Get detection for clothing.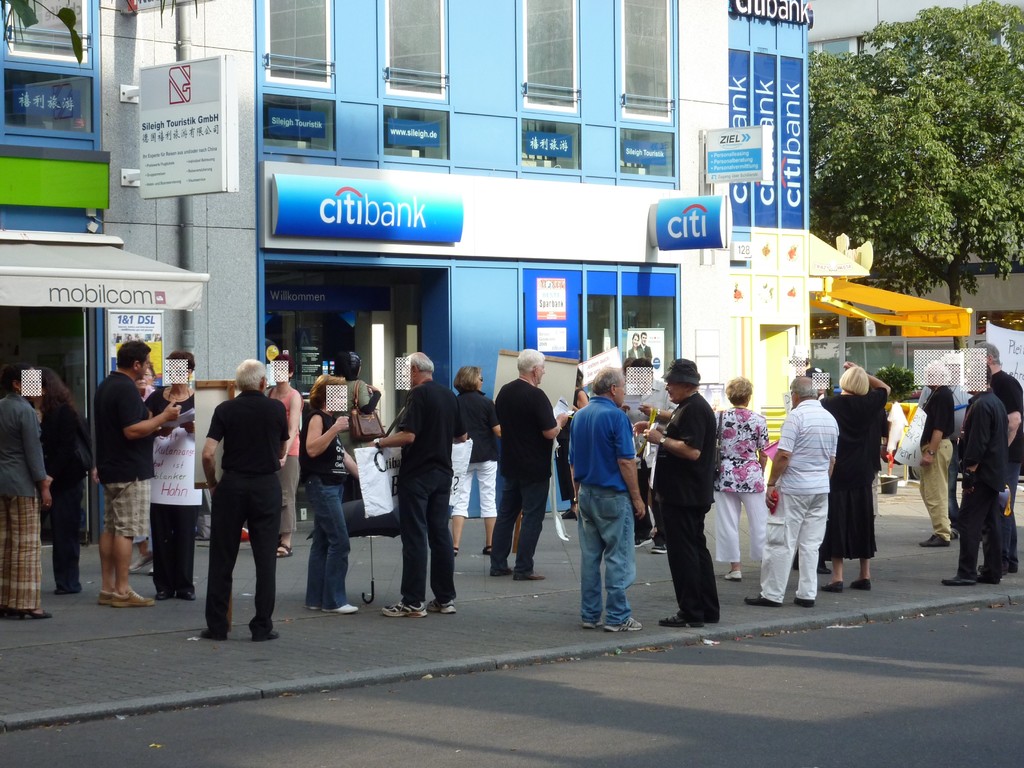
Detection: <bbox>729, 497, 771, 573</bbox>.
